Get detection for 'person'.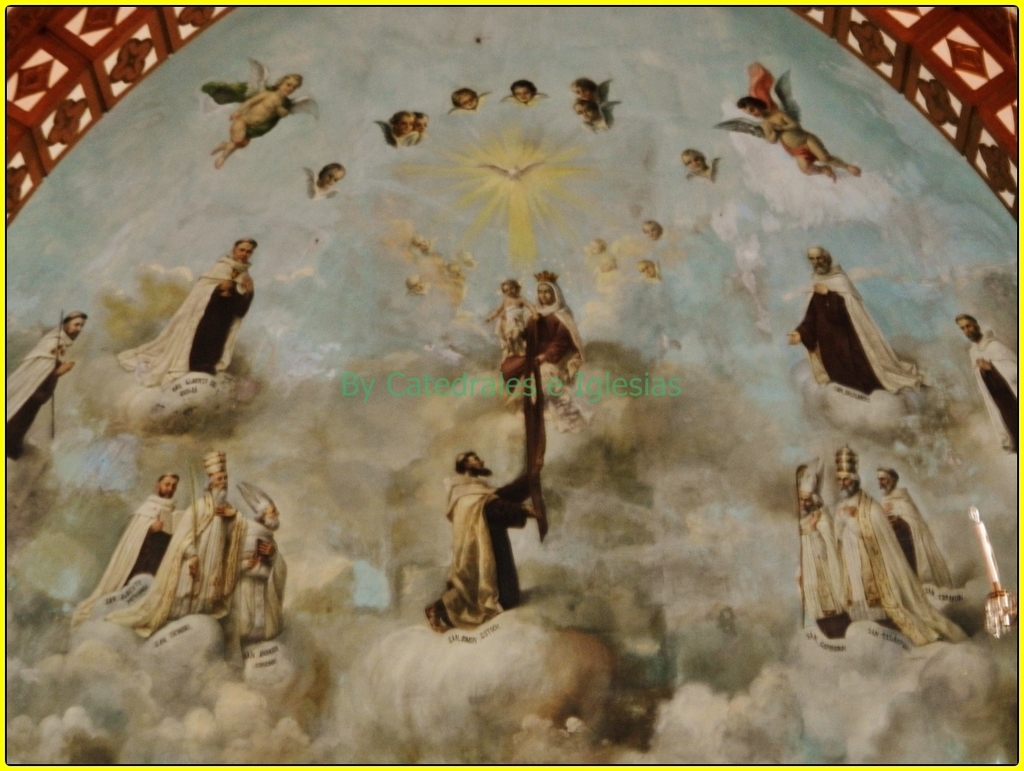
Detection: box(587, 240, 610, 251).
